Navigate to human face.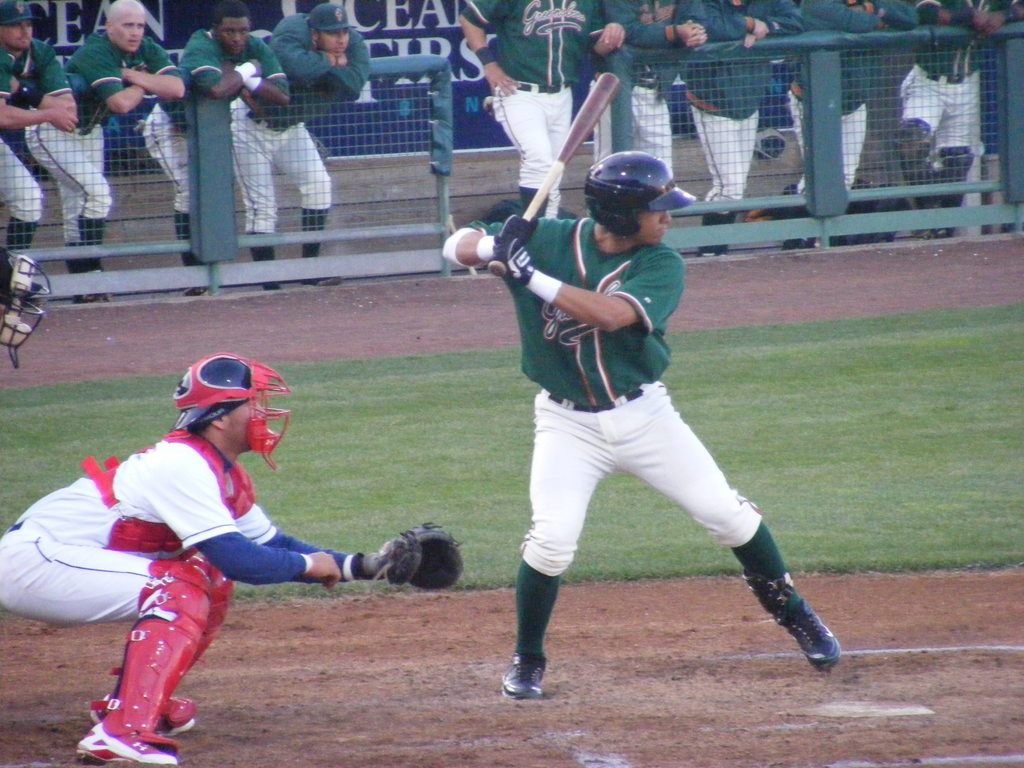
Navigation target: (108, 10, 146, 56).
